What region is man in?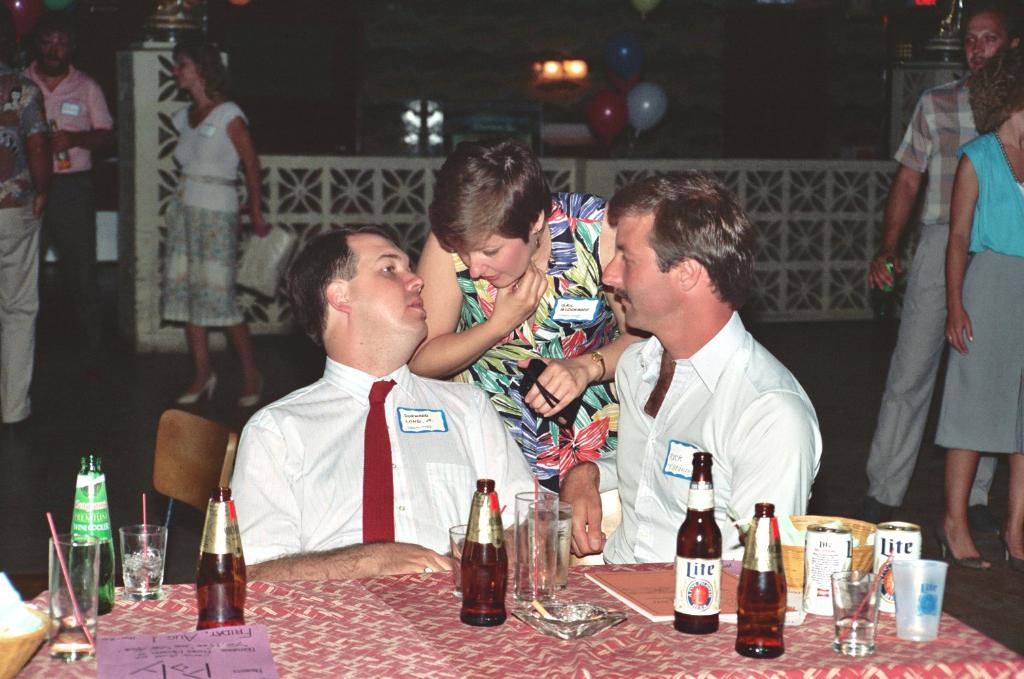
bbox=(862, 0, 1023, 534).
